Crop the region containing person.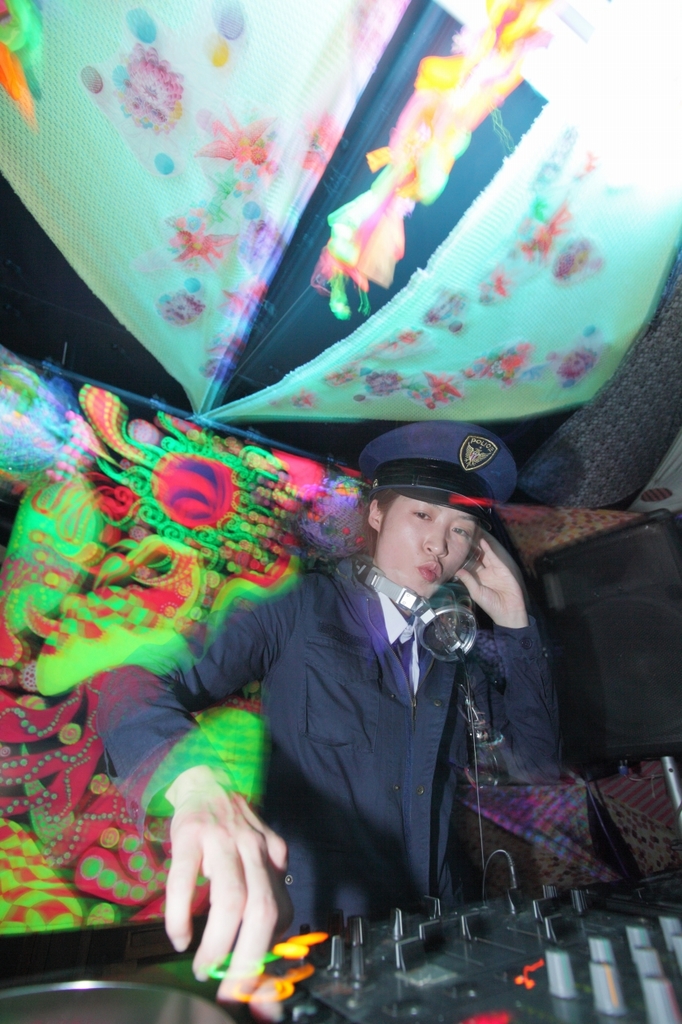
Crop region: 98 418 559 1008.
